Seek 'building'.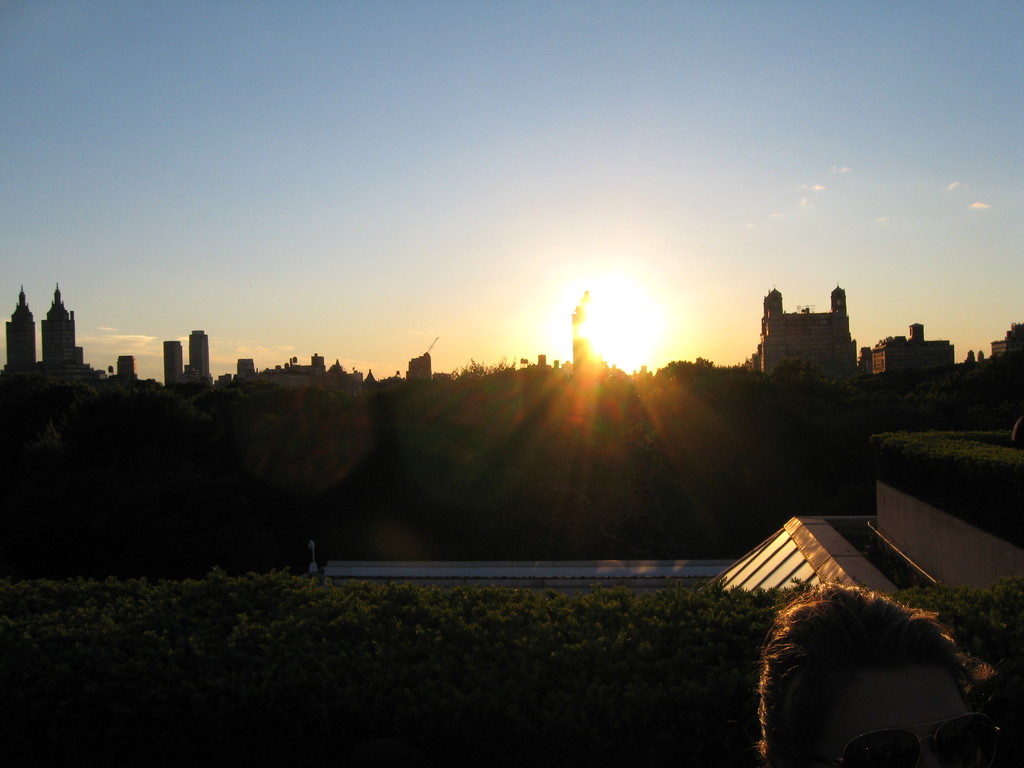
locate(236, 356, 256, 376).
